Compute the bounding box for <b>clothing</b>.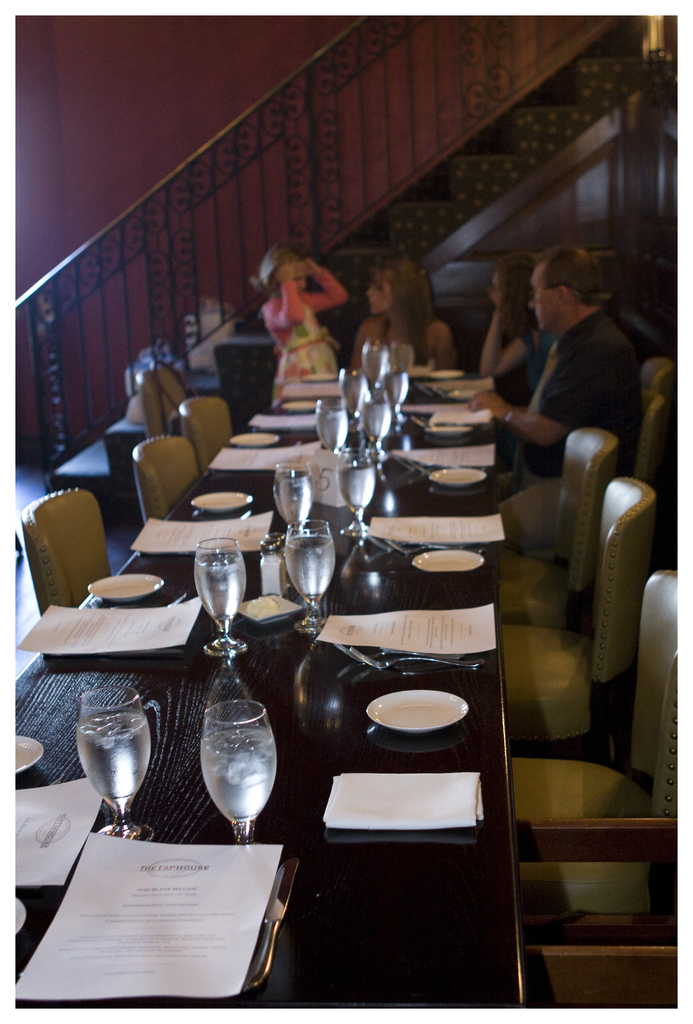
483 317 637 554.
